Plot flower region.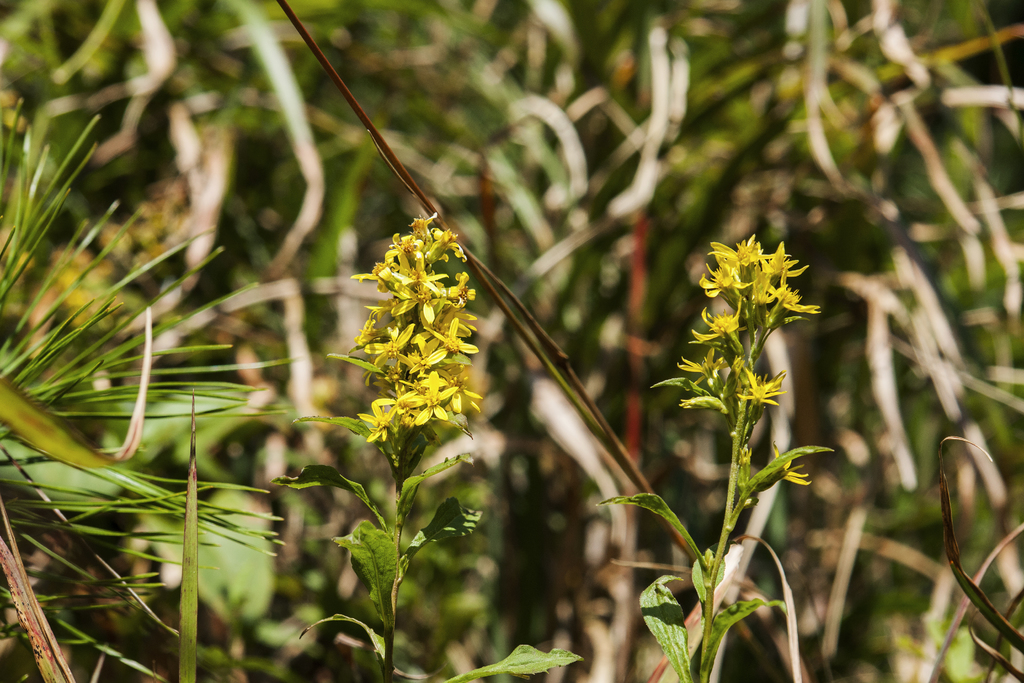
Plotted at Rect(362, 323, 416, 366).
